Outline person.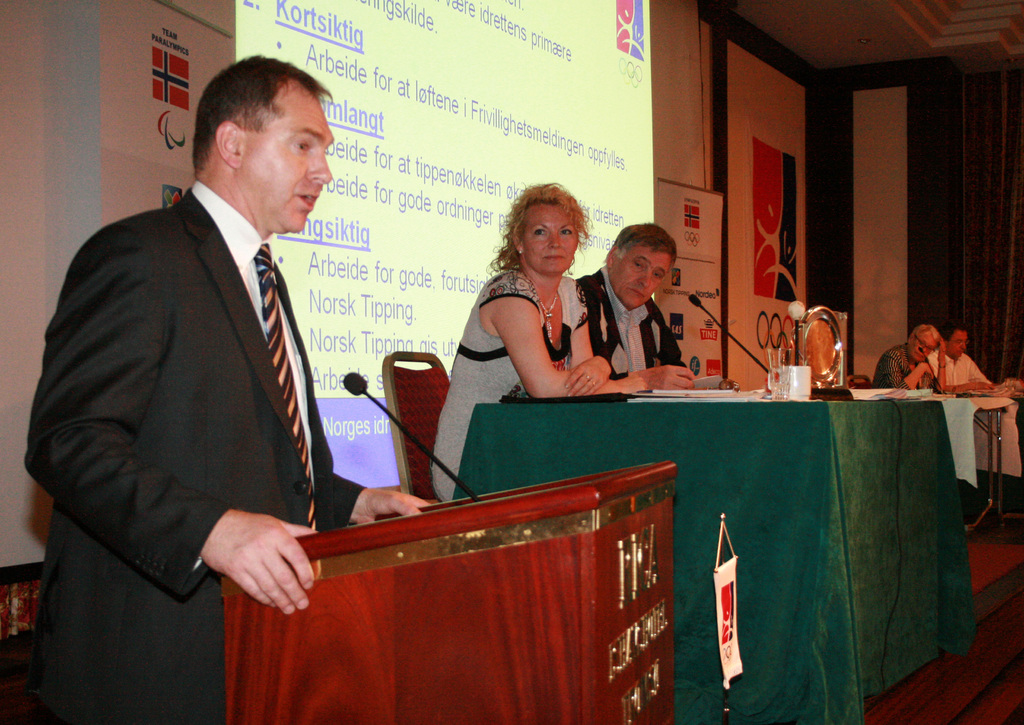
Outline: x1=430, y1=173, x2=641, y2=497.
